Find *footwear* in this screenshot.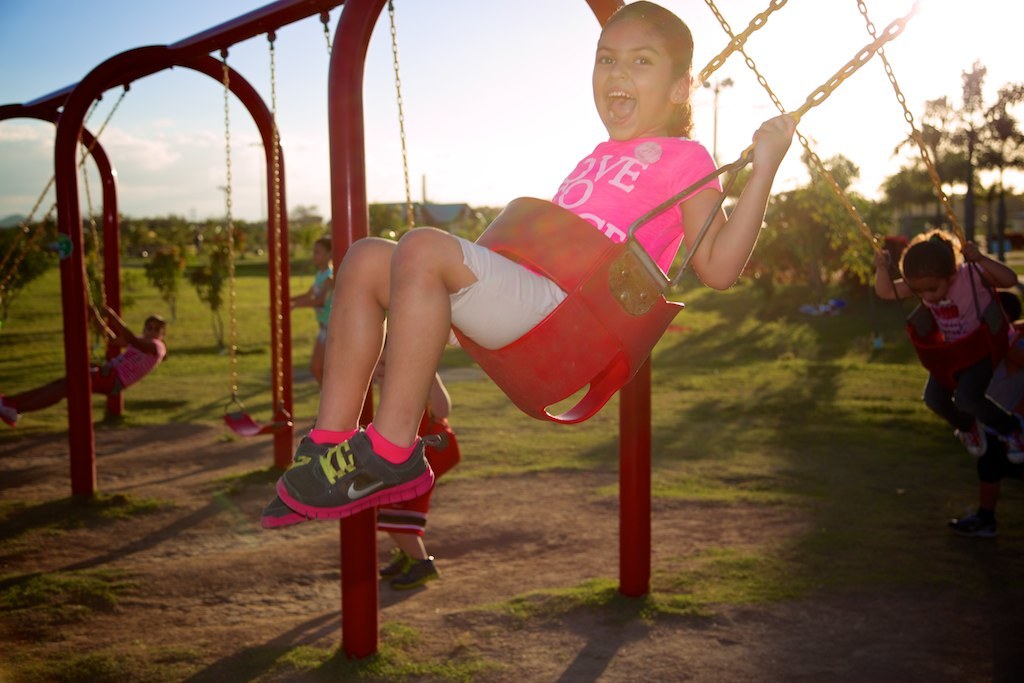
The bounding box for *footwear* is locate(277, 415, 450, 545).
